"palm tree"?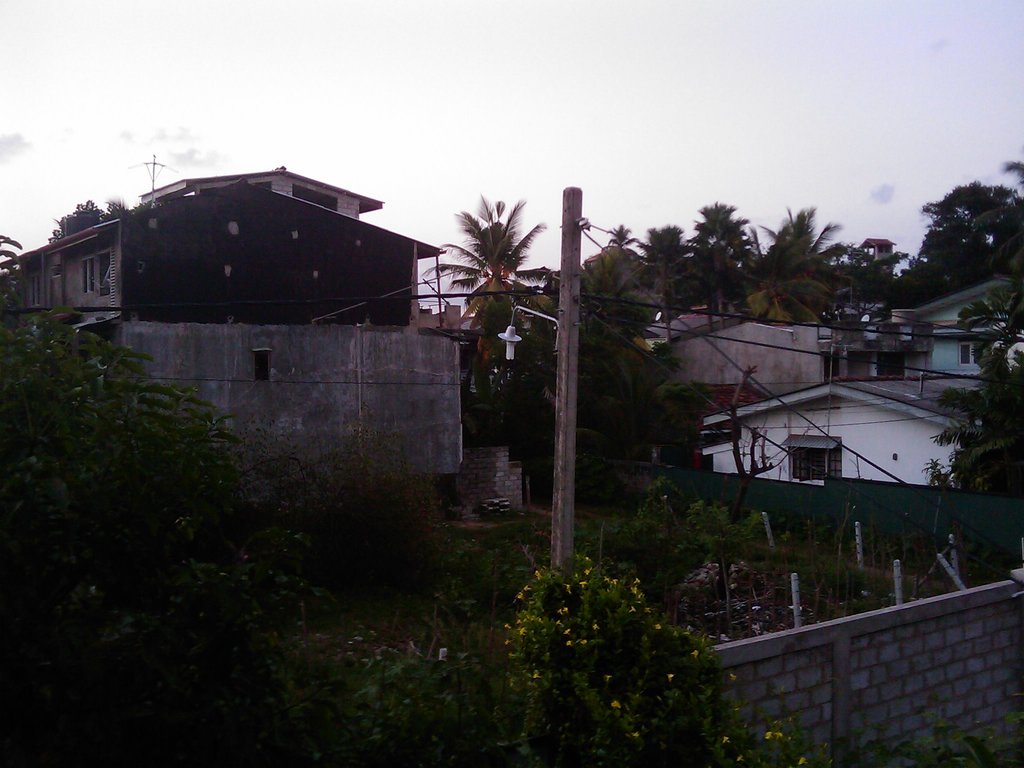
Rect(441, 197, 536, 316)
